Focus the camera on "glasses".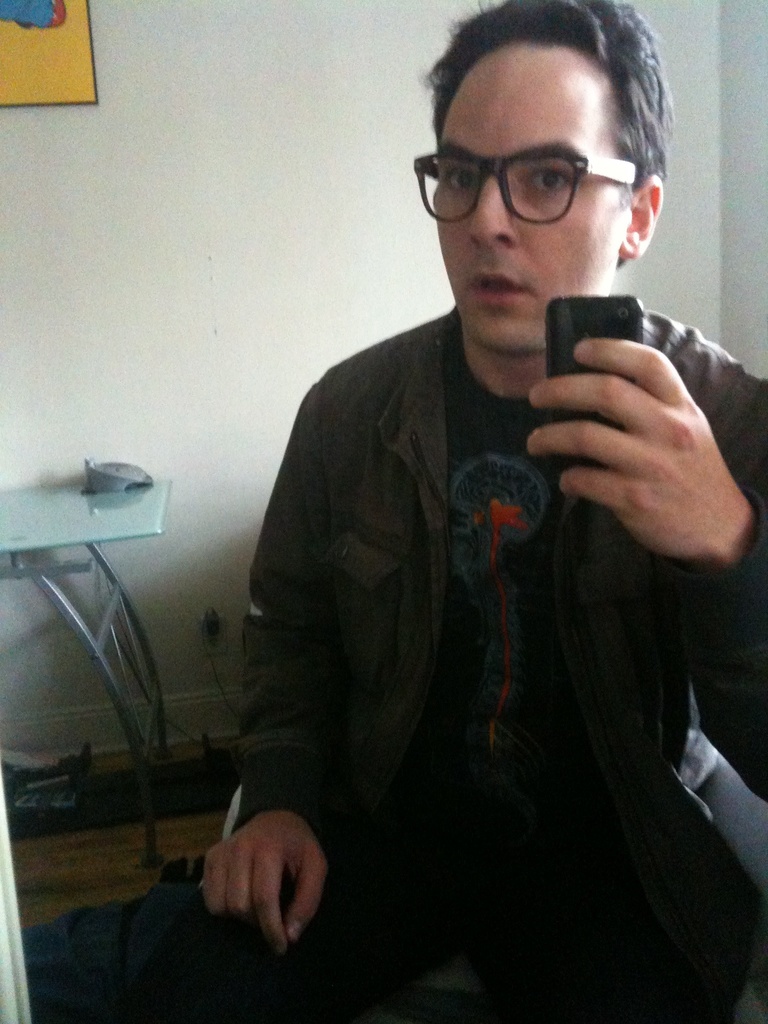
Focus region: (left=414, top=138, right=644, bottom=224).
